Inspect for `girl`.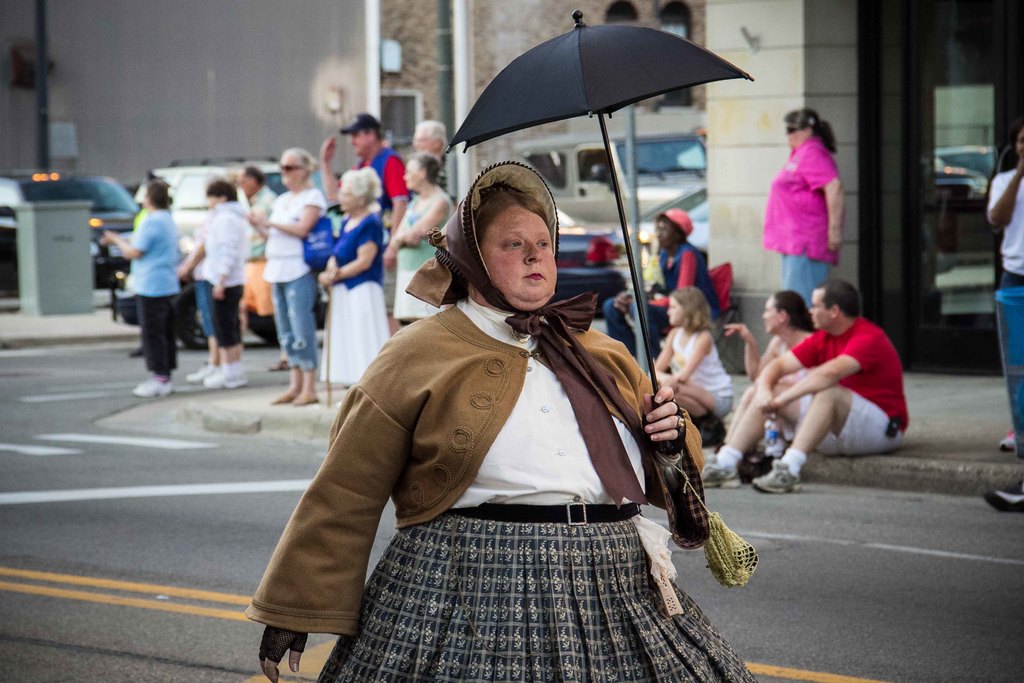
Inspection: BBox(648, 286, 733, 447).
